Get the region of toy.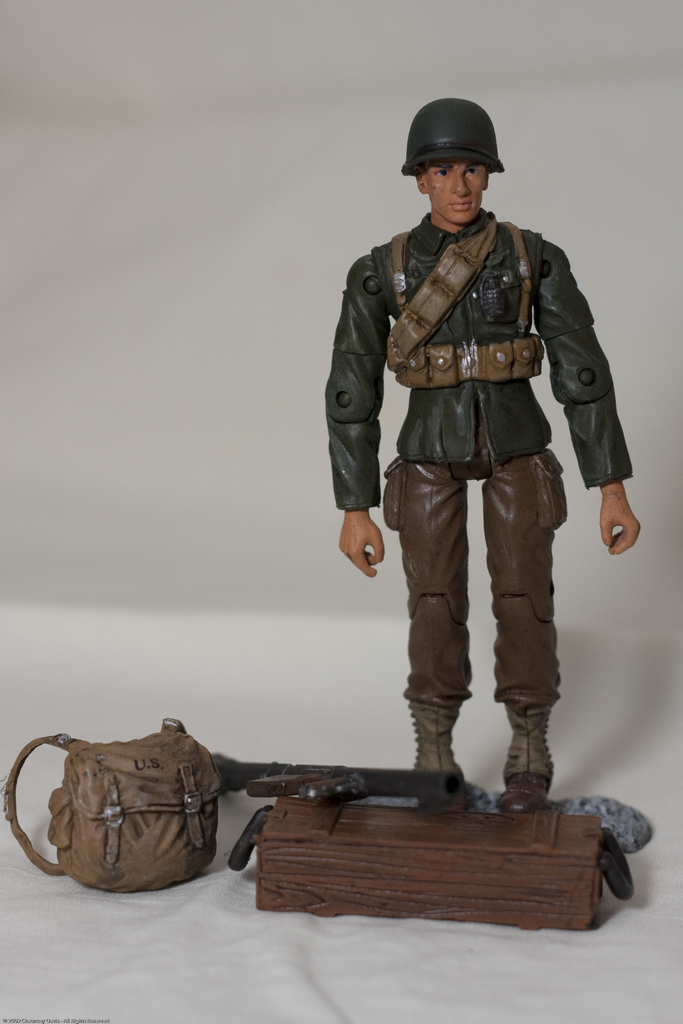
box=[224, 787, 637, 929].
